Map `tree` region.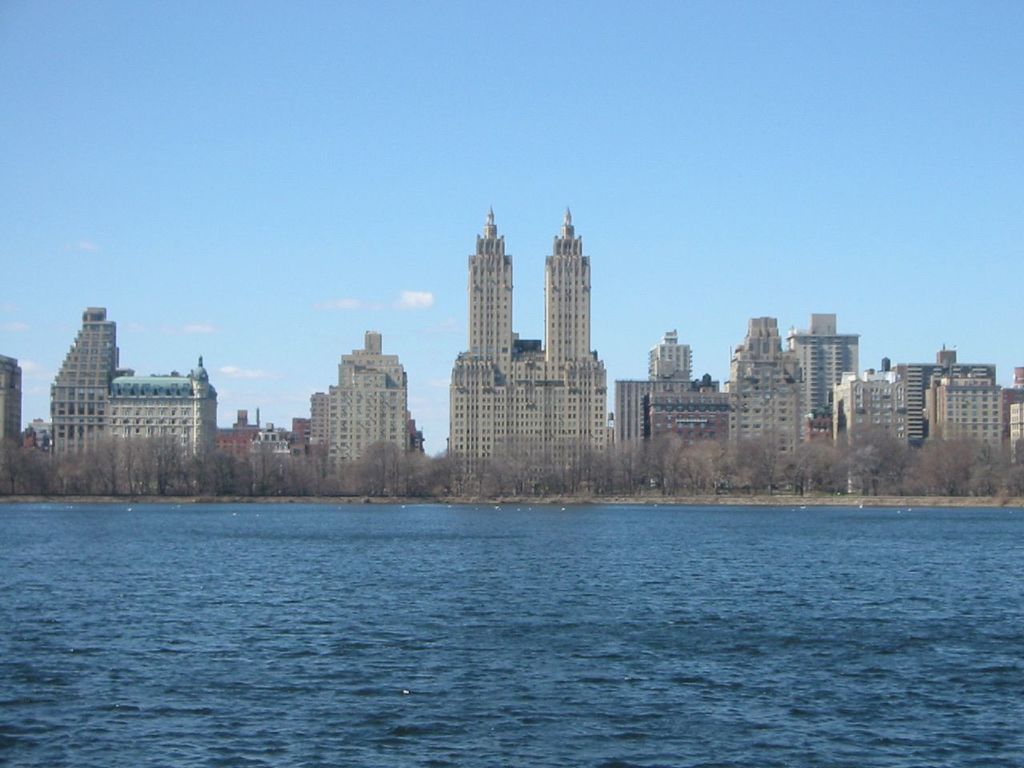
Mapped to (x1=758, y1=435, x2=791, y2=502).
